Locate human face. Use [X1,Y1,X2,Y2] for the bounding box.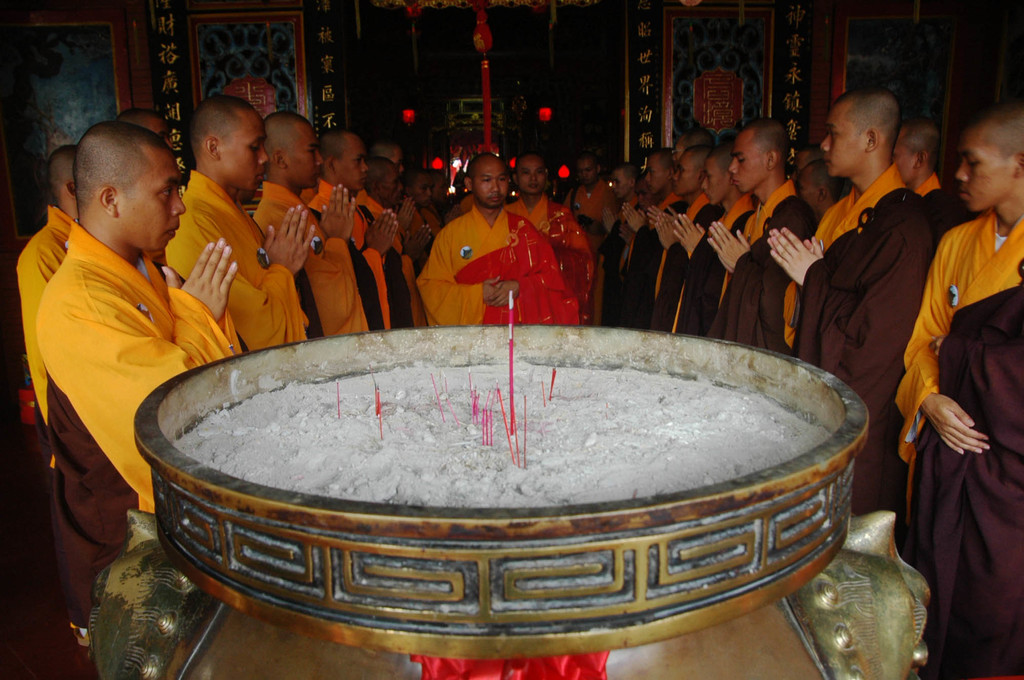
[579,160,595,185].
